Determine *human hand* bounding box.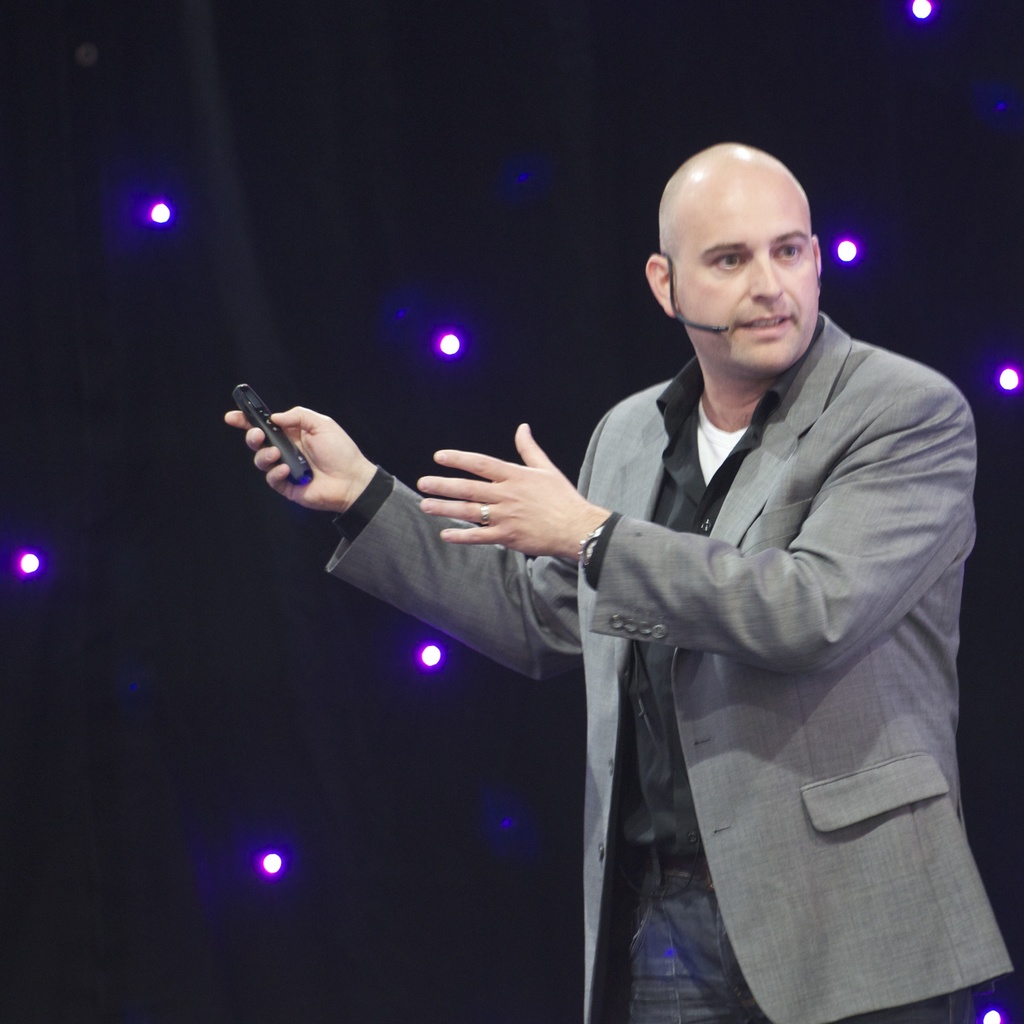
Determined: select_region(231, 380, 400, 509).
